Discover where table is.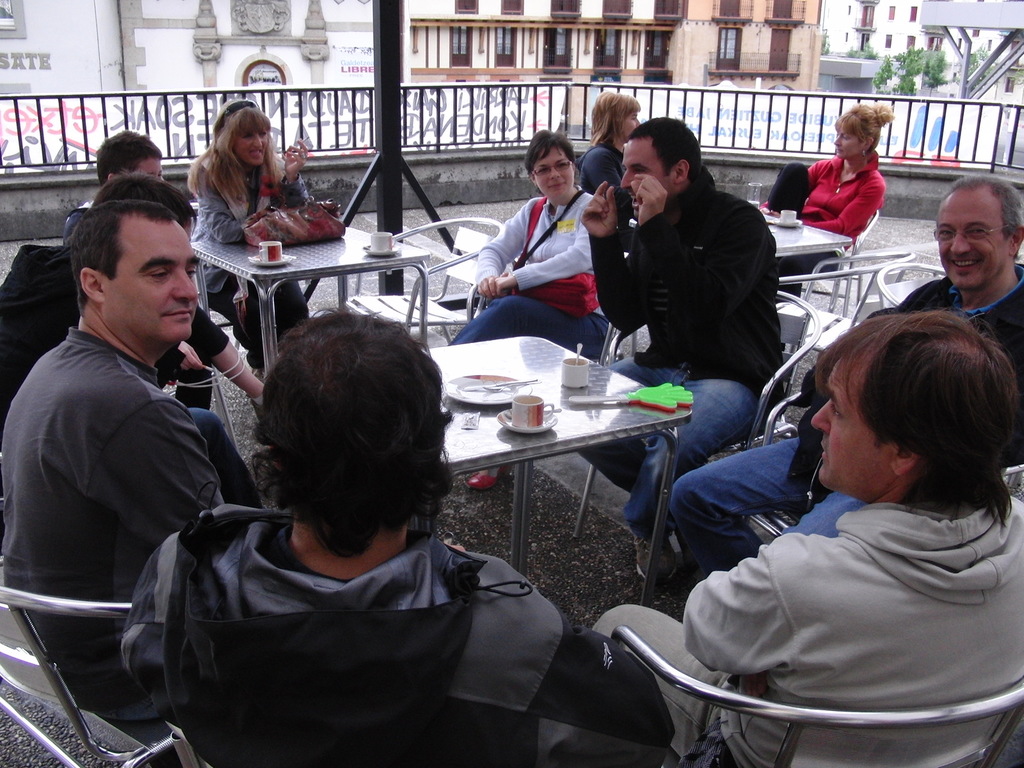
Discovered at [621,218,856,317].
